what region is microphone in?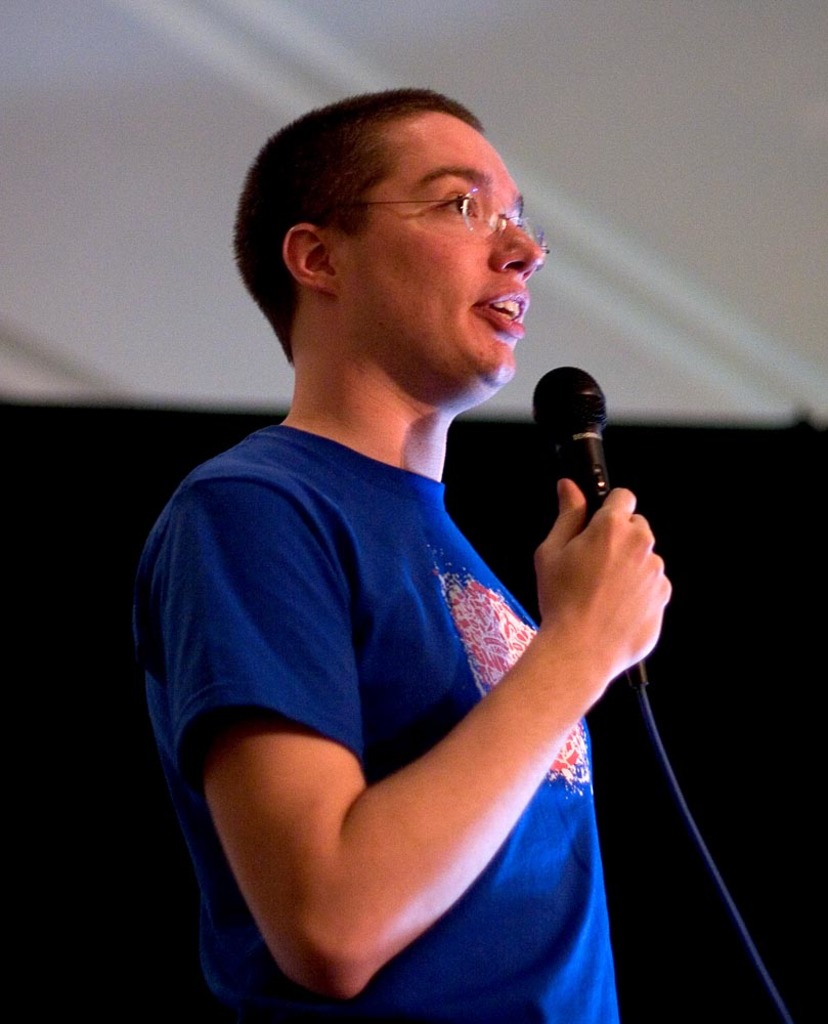
box(521, 369, 638, 498).
